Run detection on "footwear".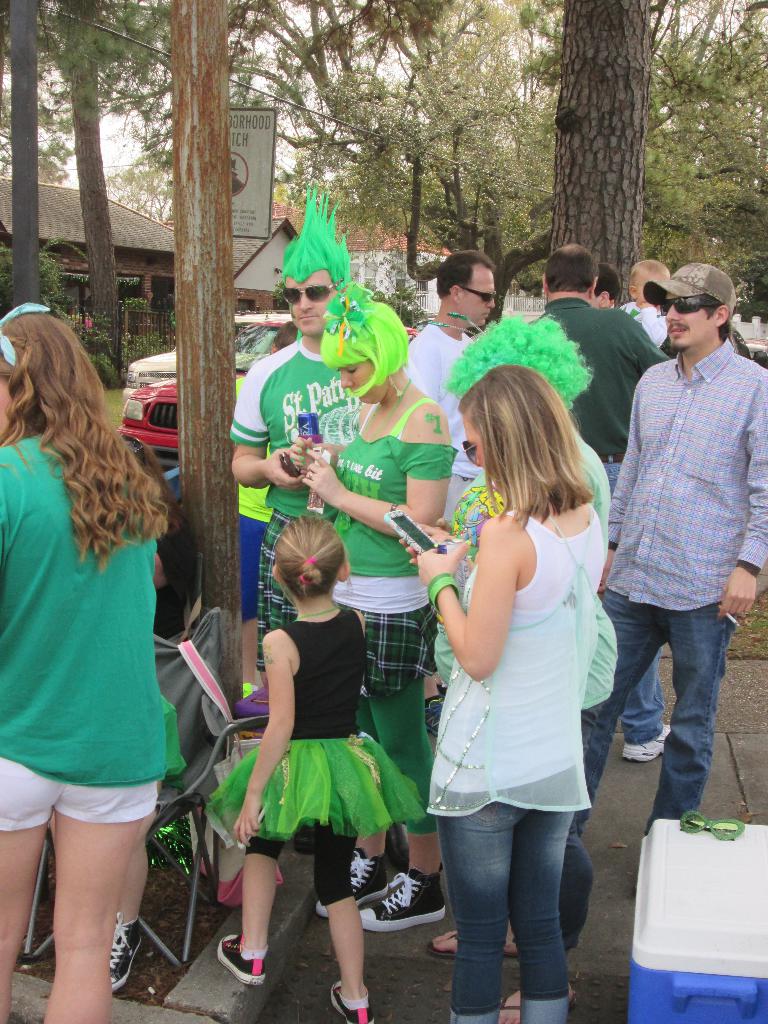
Result: region(105, 907, 154, 998).
